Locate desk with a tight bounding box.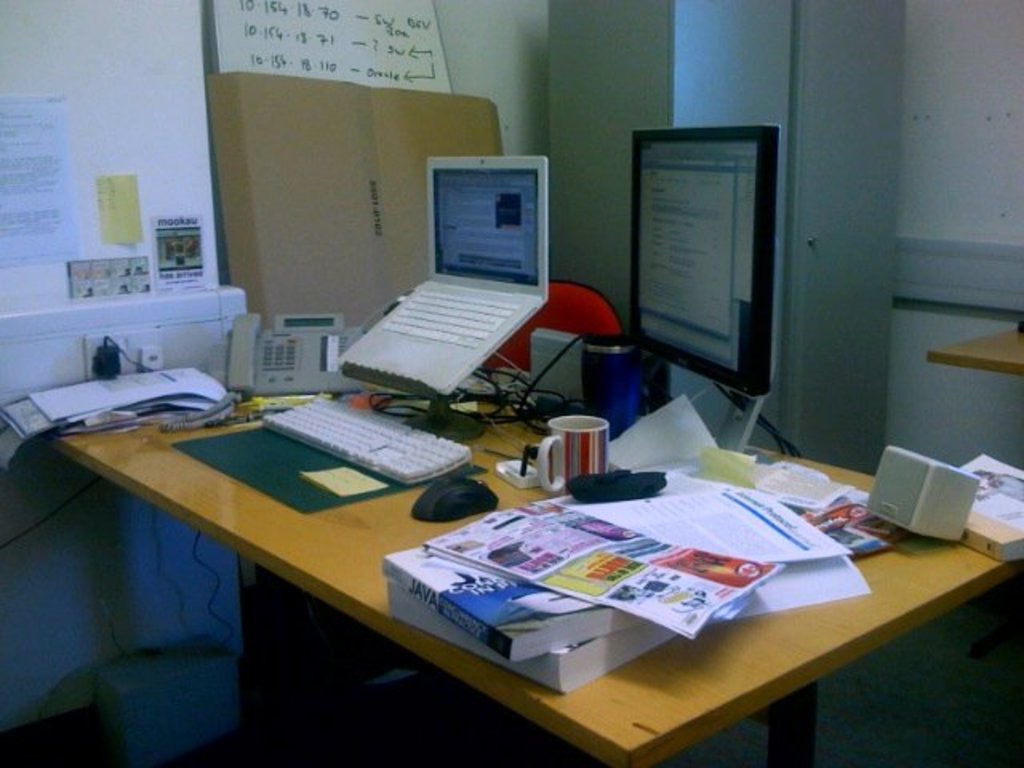
[922, 315, 1022, 379].
